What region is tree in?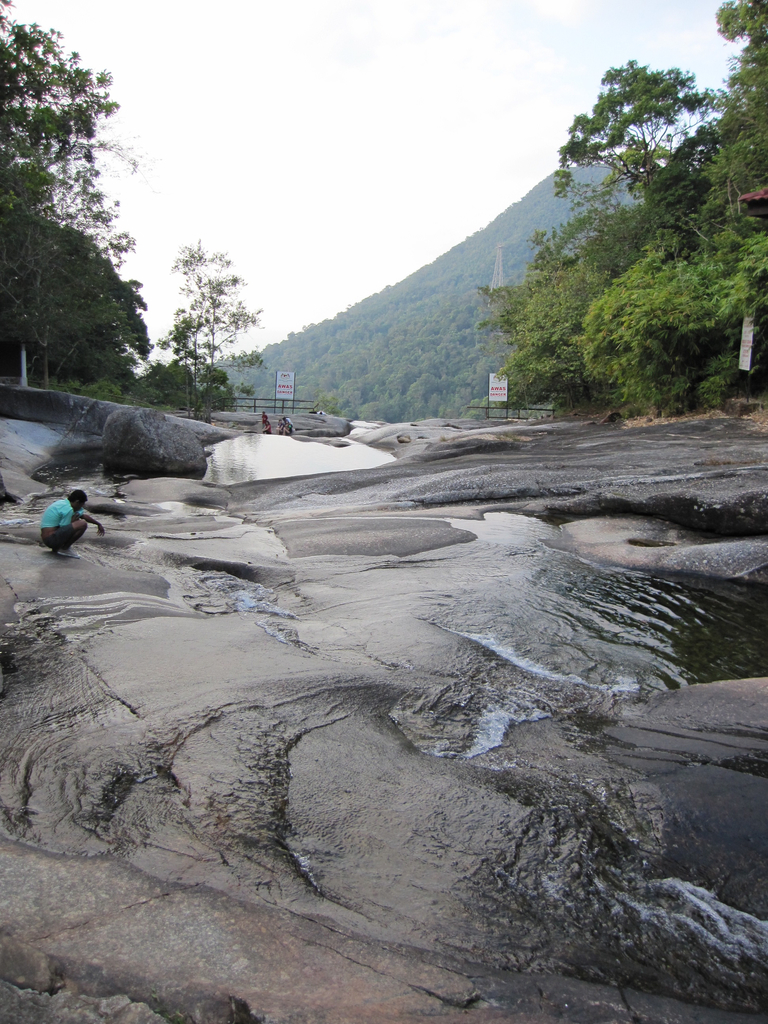
x1=540, y1=52, x2=722, y2=199.
